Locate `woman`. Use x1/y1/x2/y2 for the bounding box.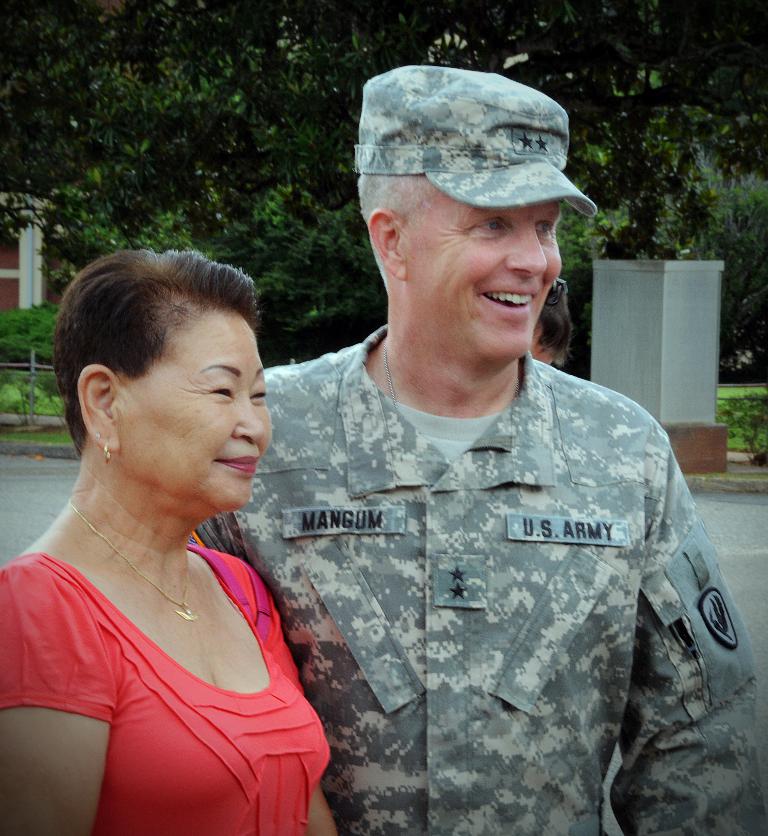
0/196/363/835.
